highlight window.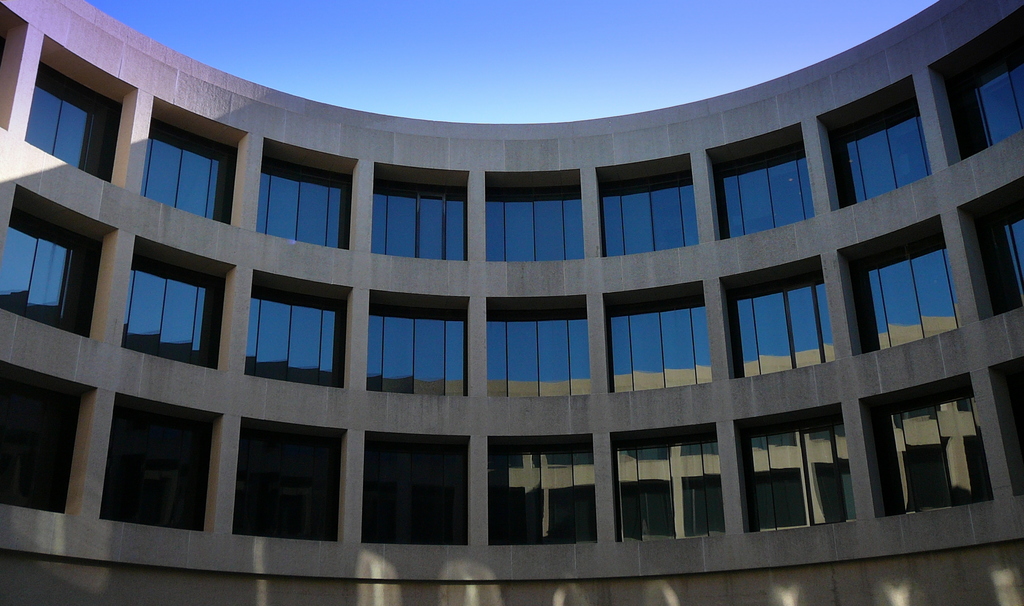
Highlighted region: 367 435 476 545.
